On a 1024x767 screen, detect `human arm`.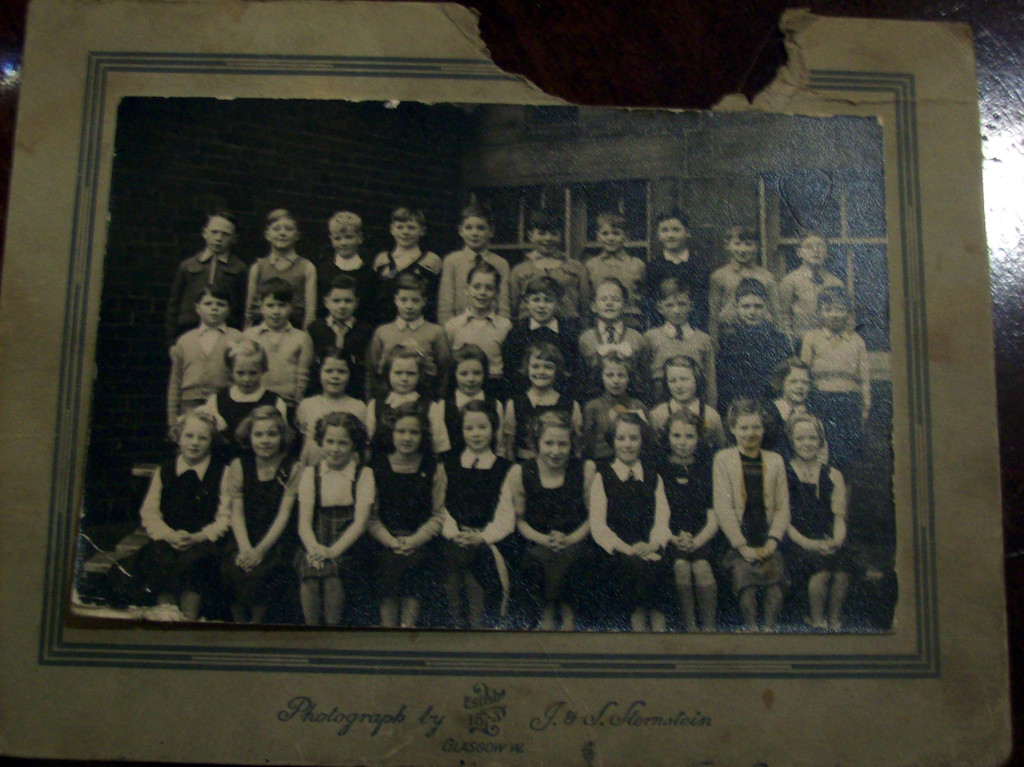
[226,457,255,568].
